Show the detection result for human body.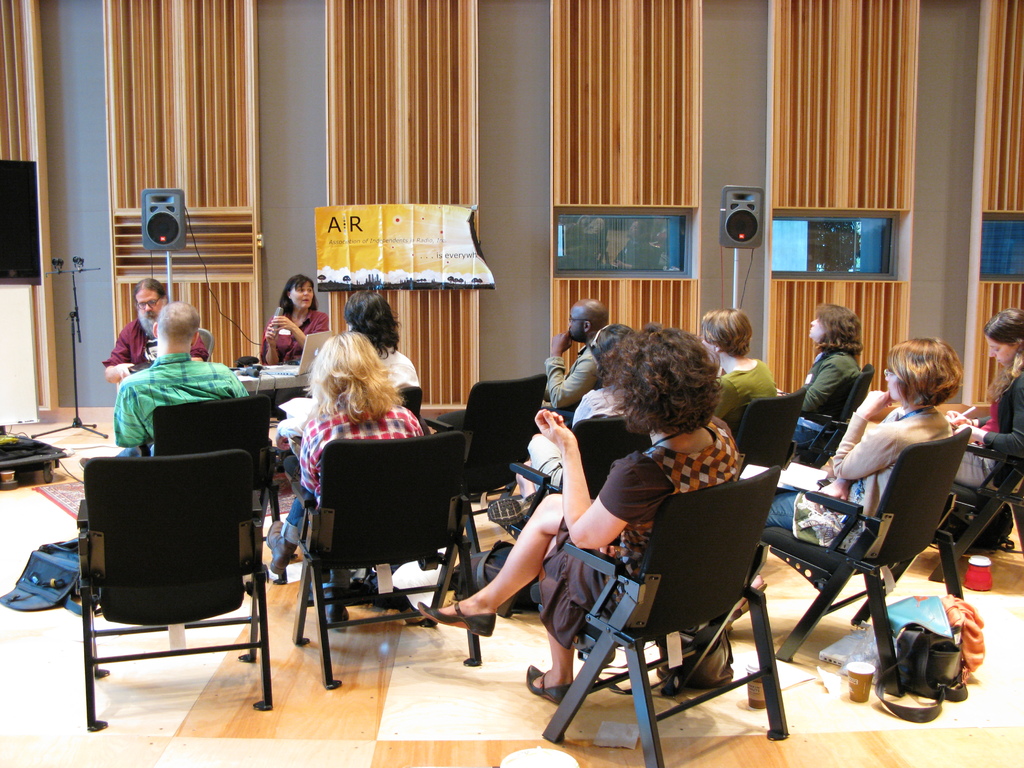
{"left": 113, "top": 298, "right": 256, "bottom": 456}.
